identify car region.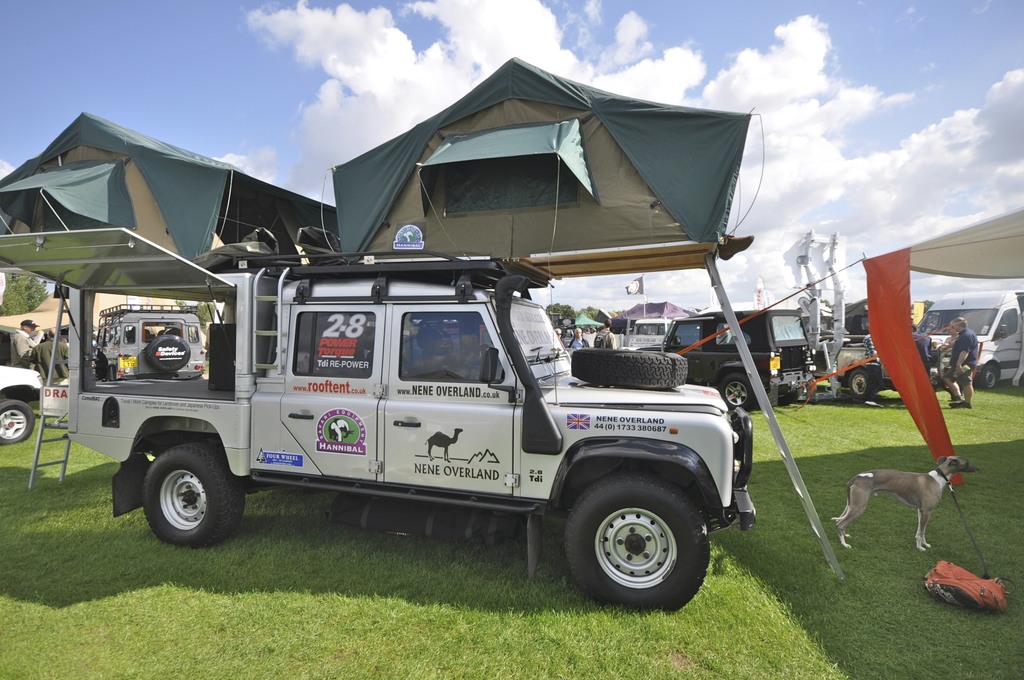
Region: locate(0, 364, 47, 445).
